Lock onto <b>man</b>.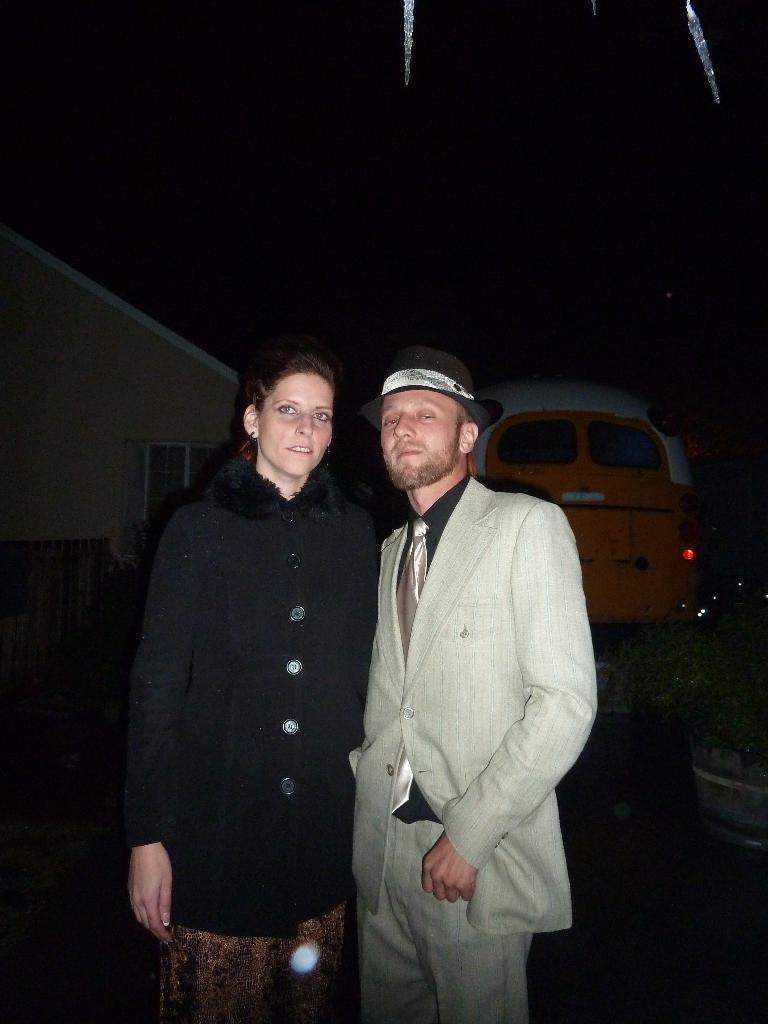
Locked: BBox(330, 331, 604, 1008).
